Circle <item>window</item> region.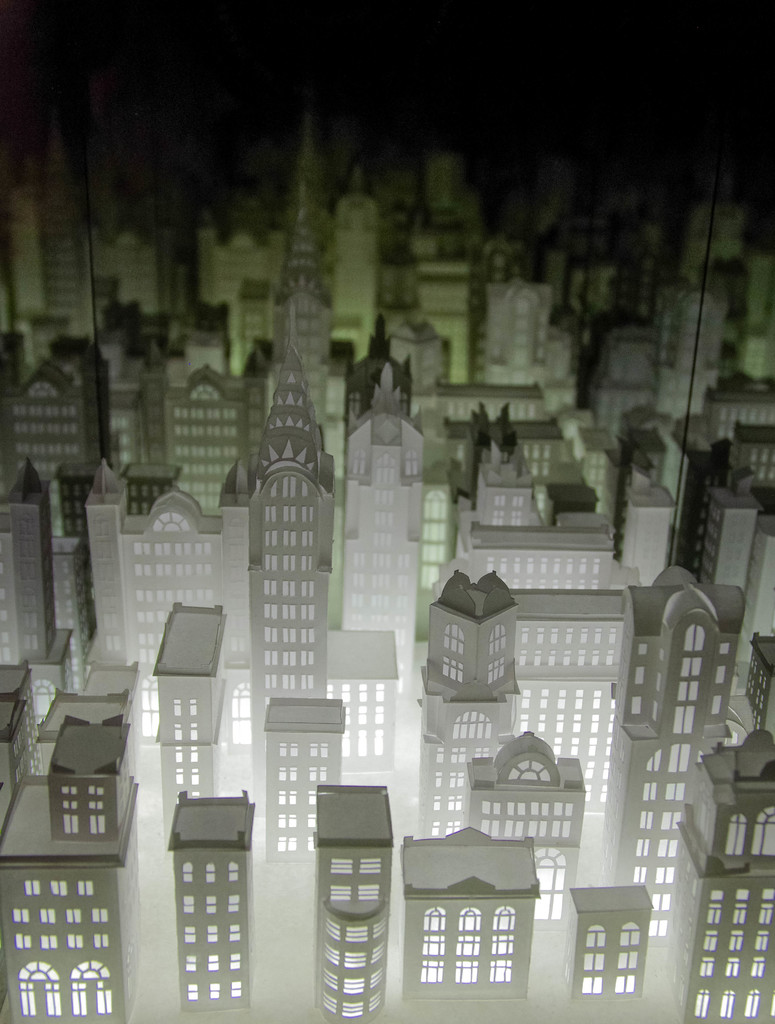
Region: pyautogui.locateOnScreen(207, 980, 221, 997).
